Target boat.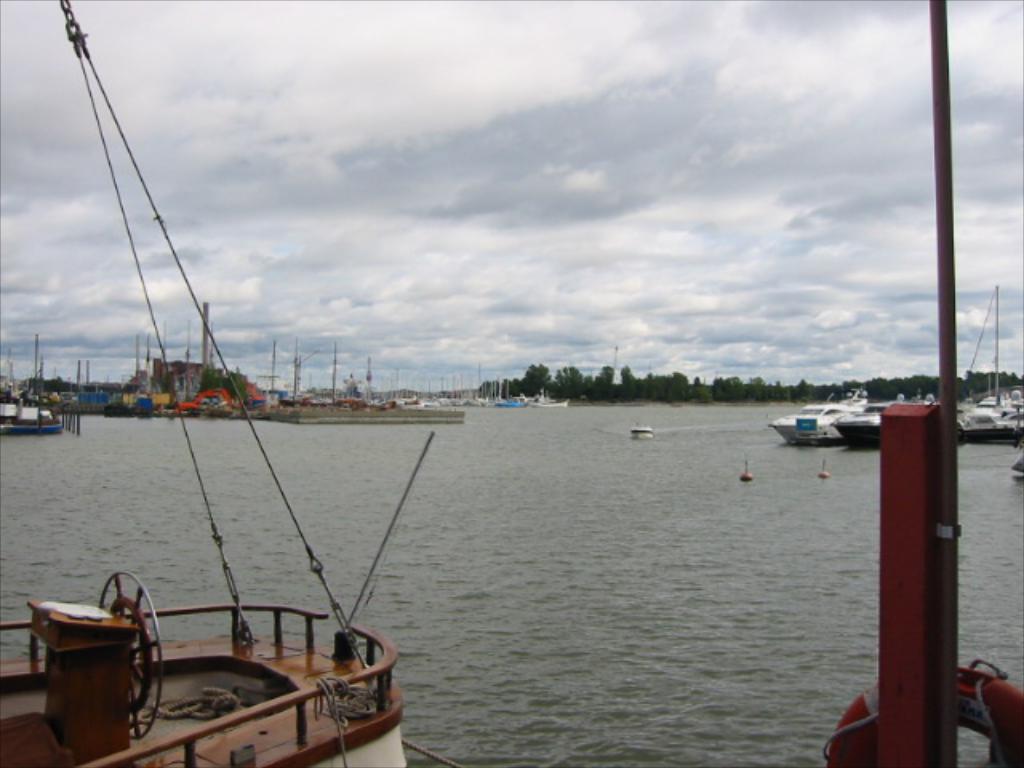
Target region: (1013, 406, 1022, 478).
